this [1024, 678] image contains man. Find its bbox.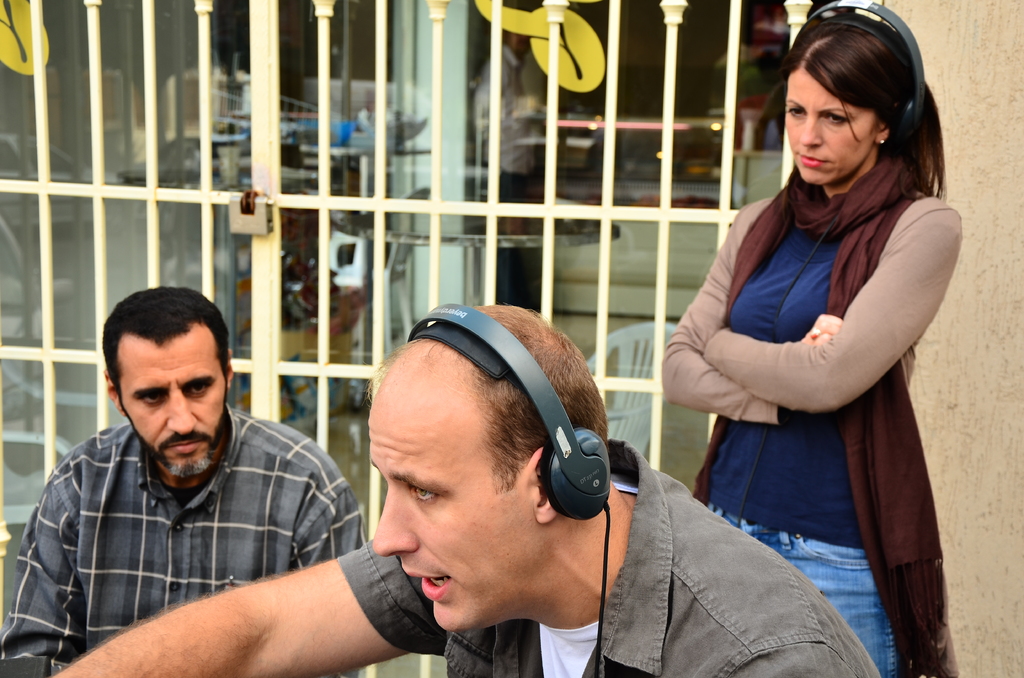
l=54, t=303, r=881, b=677.
